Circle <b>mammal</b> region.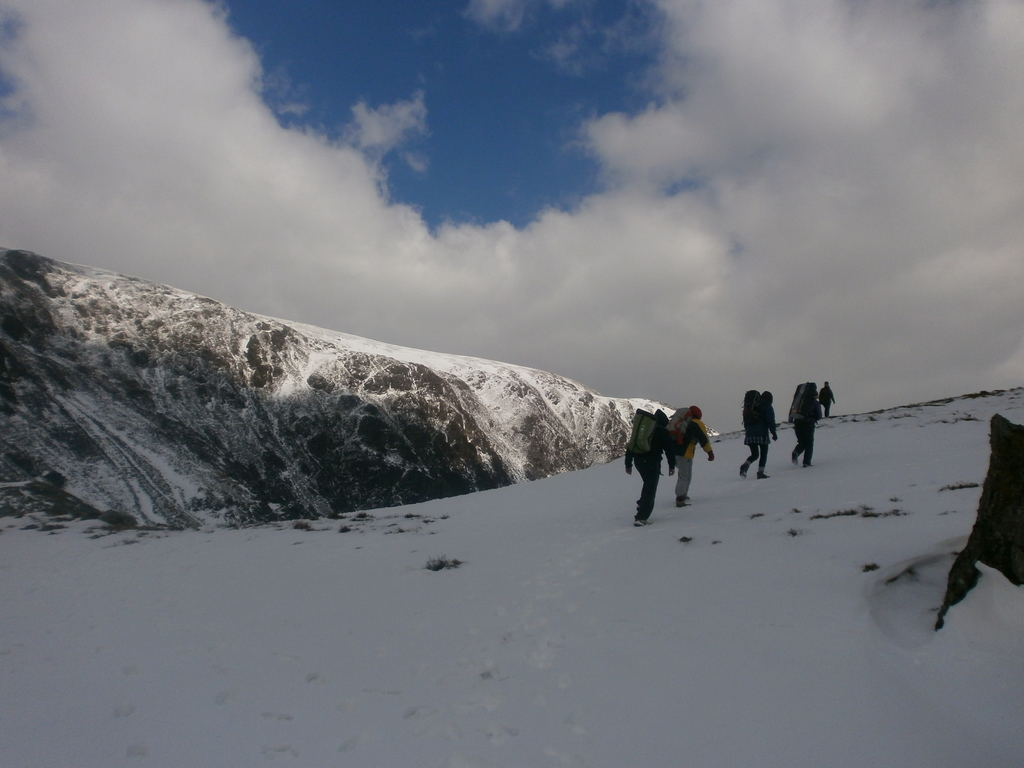
Region: box(623, 406, 674, 523).
